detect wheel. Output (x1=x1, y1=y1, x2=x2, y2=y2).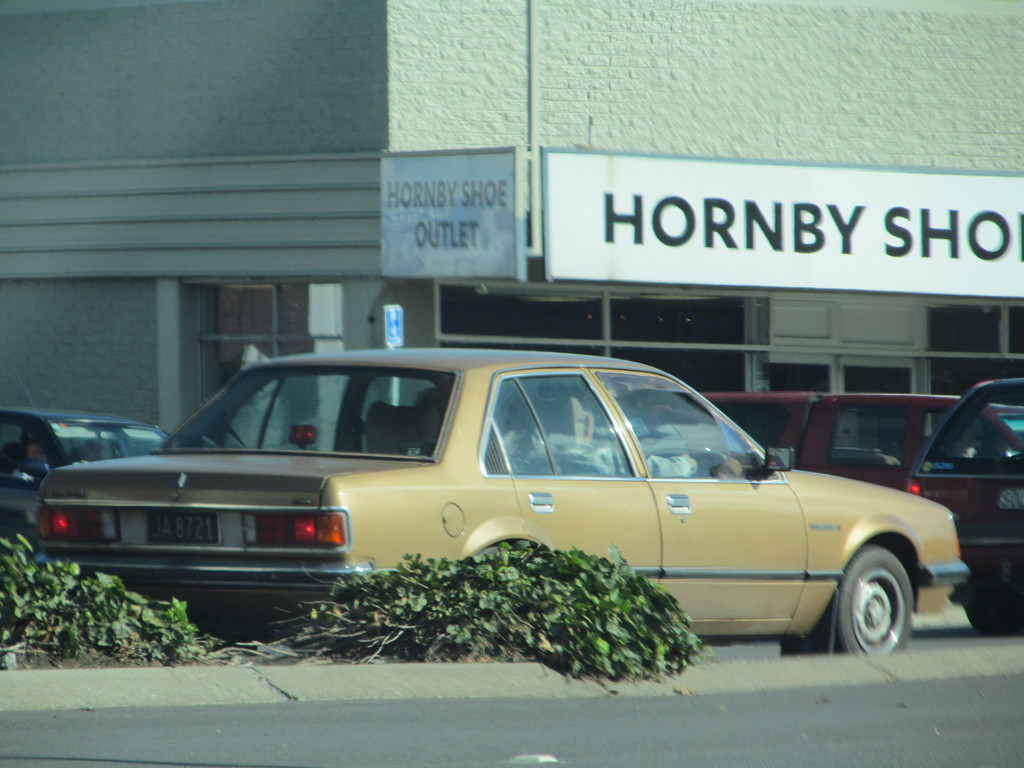
(x1=837, y1=545, x2=926, y2=658).
